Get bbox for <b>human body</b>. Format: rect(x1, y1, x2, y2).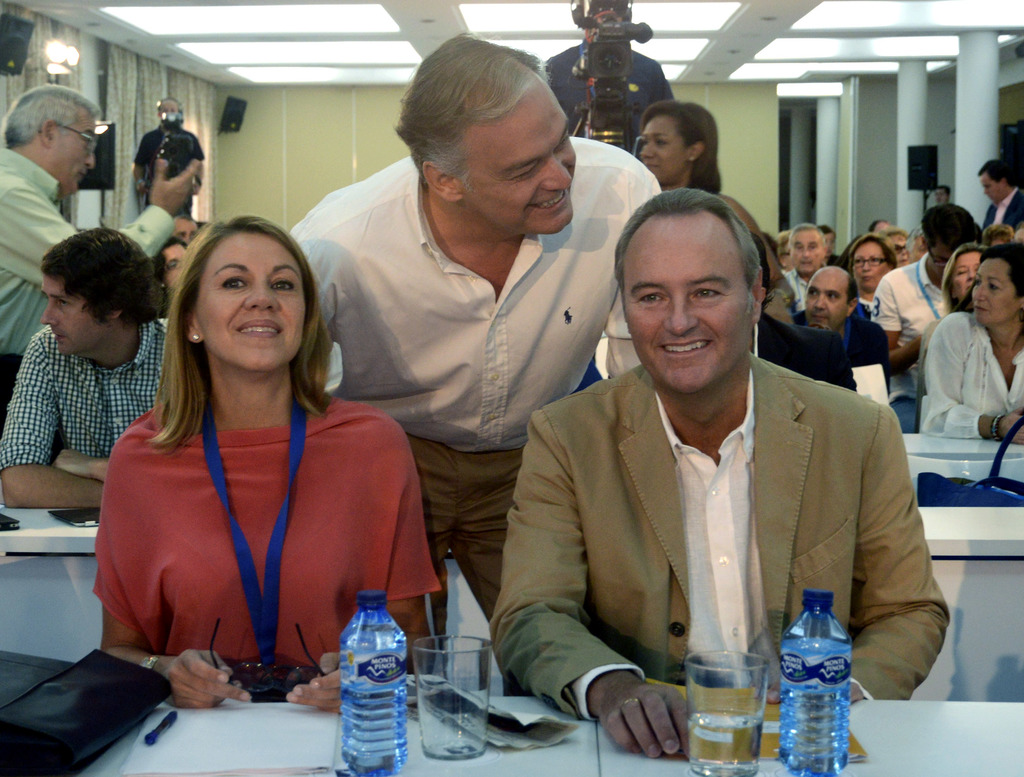
rect(781, 268, 808, 324).
